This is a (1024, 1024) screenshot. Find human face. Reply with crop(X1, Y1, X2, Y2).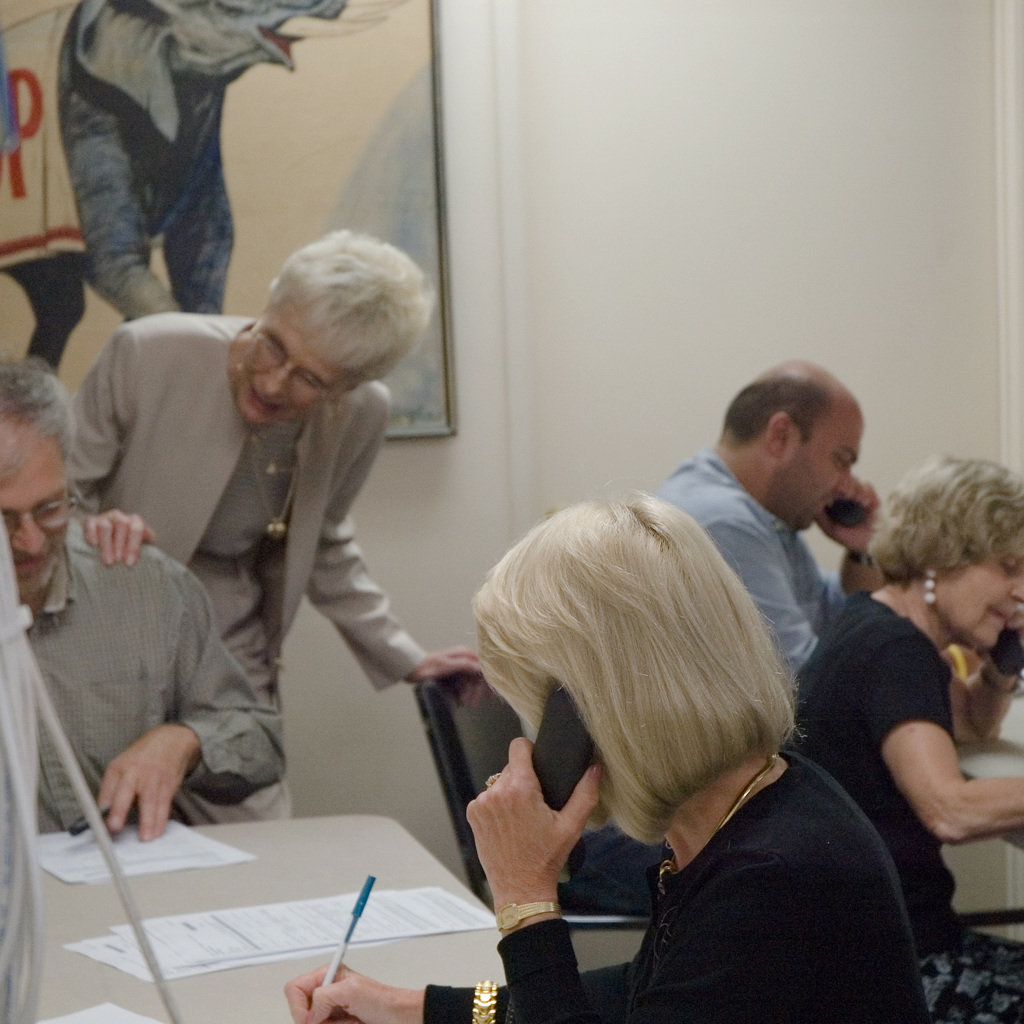
crop(1, 412, 74, 607).
